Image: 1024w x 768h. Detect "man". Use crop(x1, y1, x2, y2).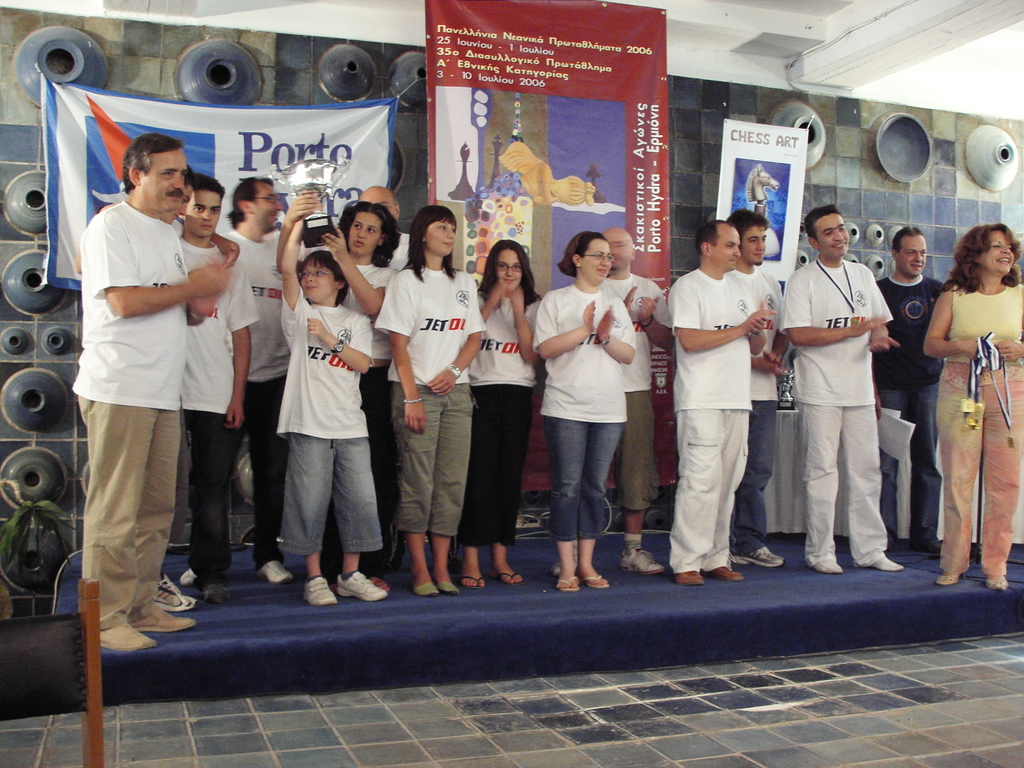
crop(666, 219, 778, 589).
